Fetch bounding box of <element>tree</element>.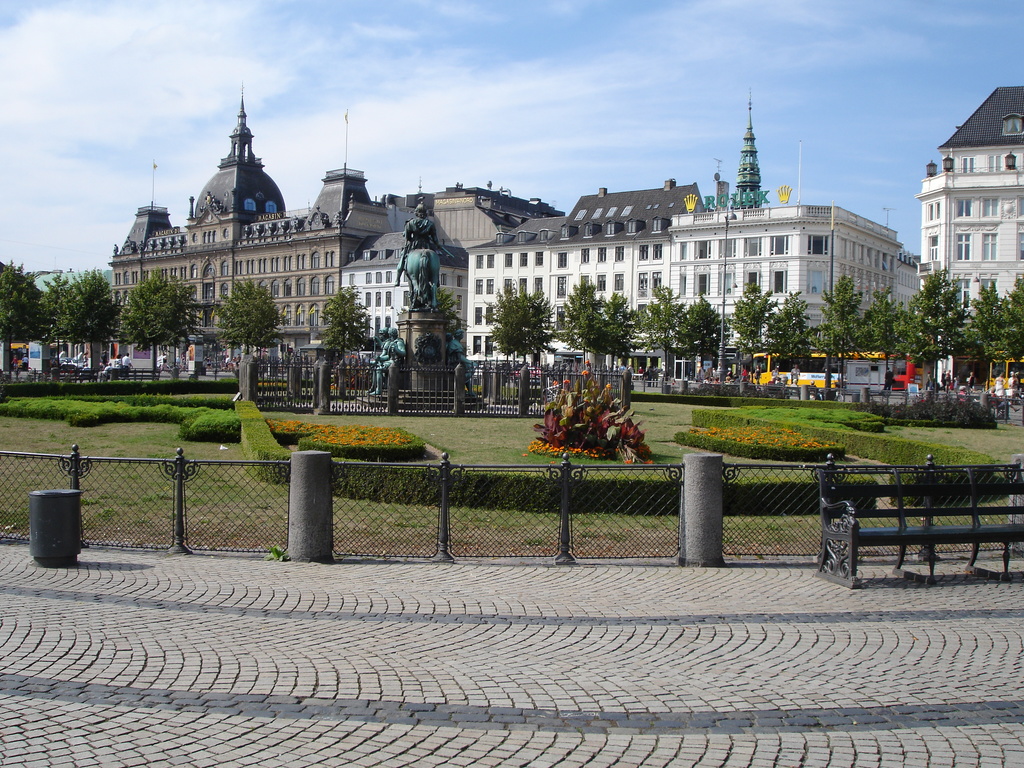
Bbox: bbox(41, 265, 122, 373).
